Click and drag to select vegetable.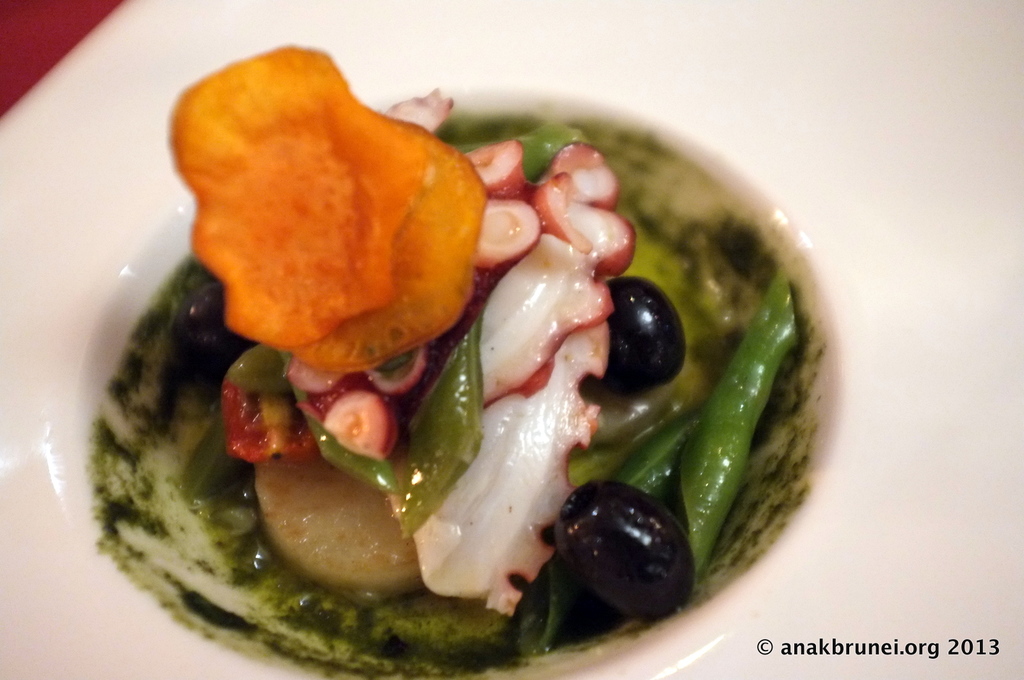
Selection: <bbox>164, 38, 491, 376</bbox>.
